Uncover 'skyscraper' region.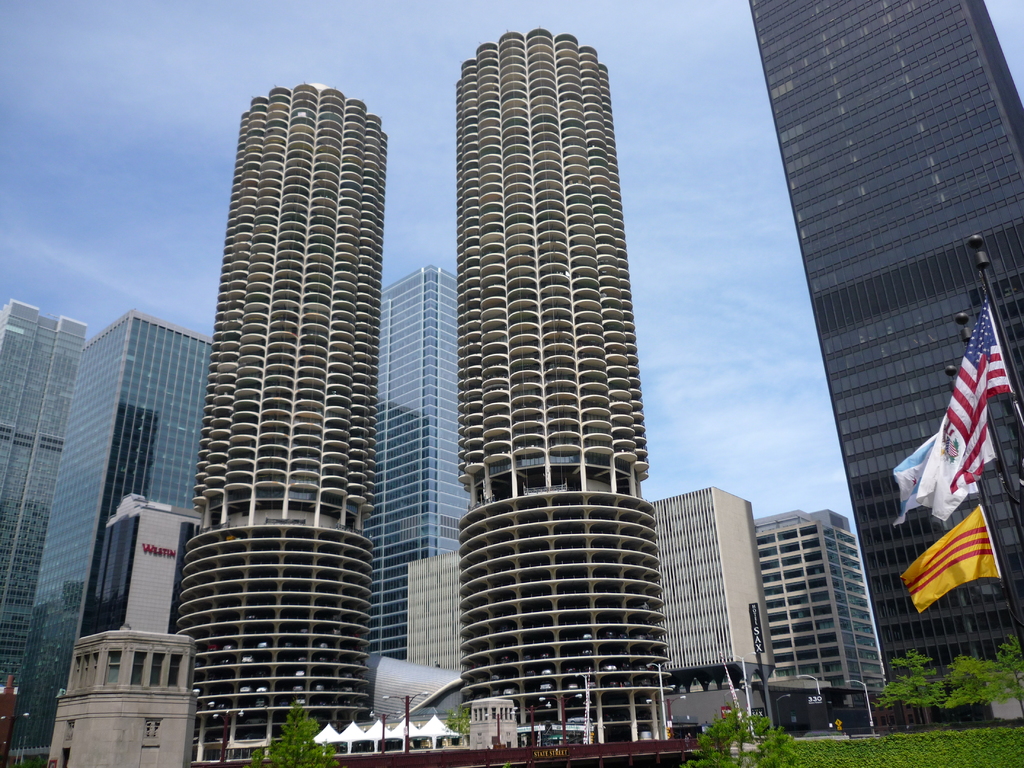
Uncovered: {"x1": 747, "y1": 497, "x2": 884, "y2": 693}.
